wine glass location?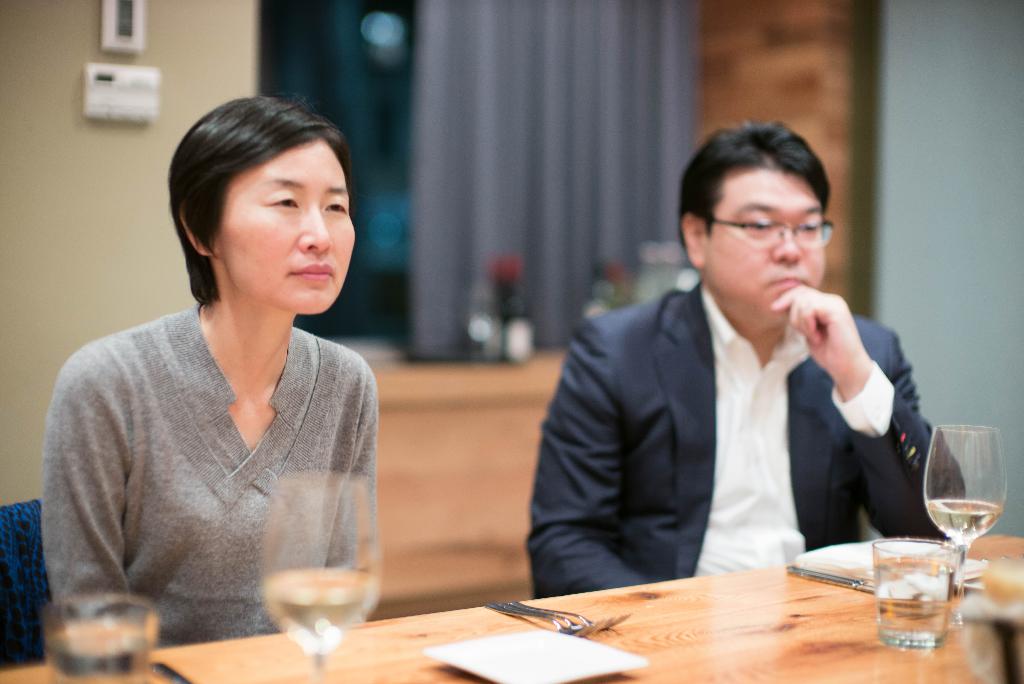
x1=922 y1=426 x2=1009 y2=627
